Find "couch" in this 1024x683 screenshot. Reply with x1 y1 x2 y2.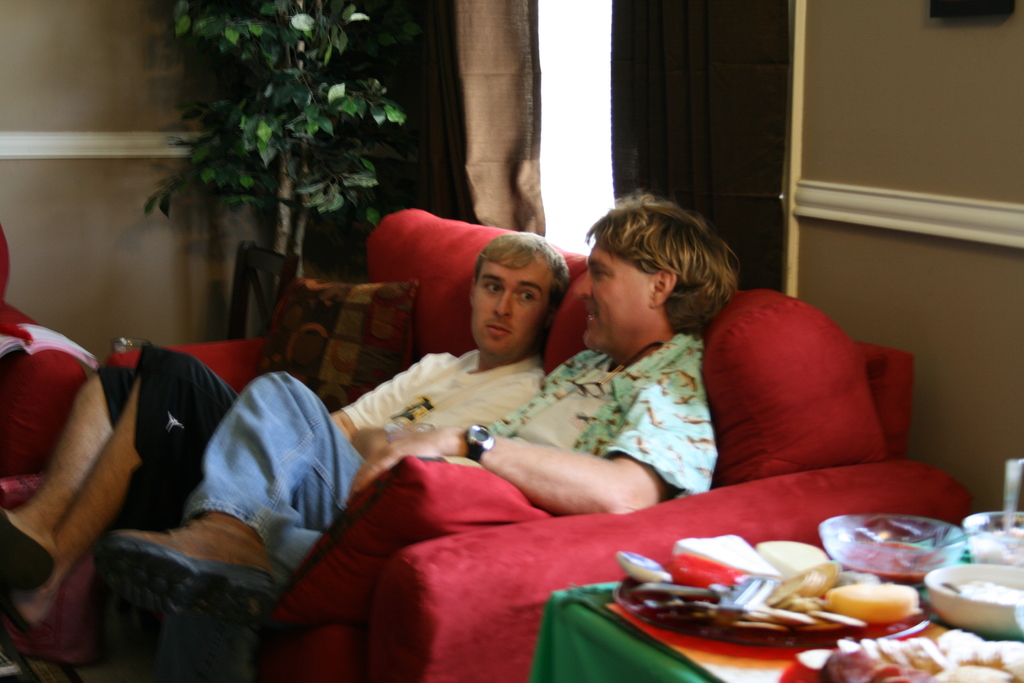
81 231 985 639.
